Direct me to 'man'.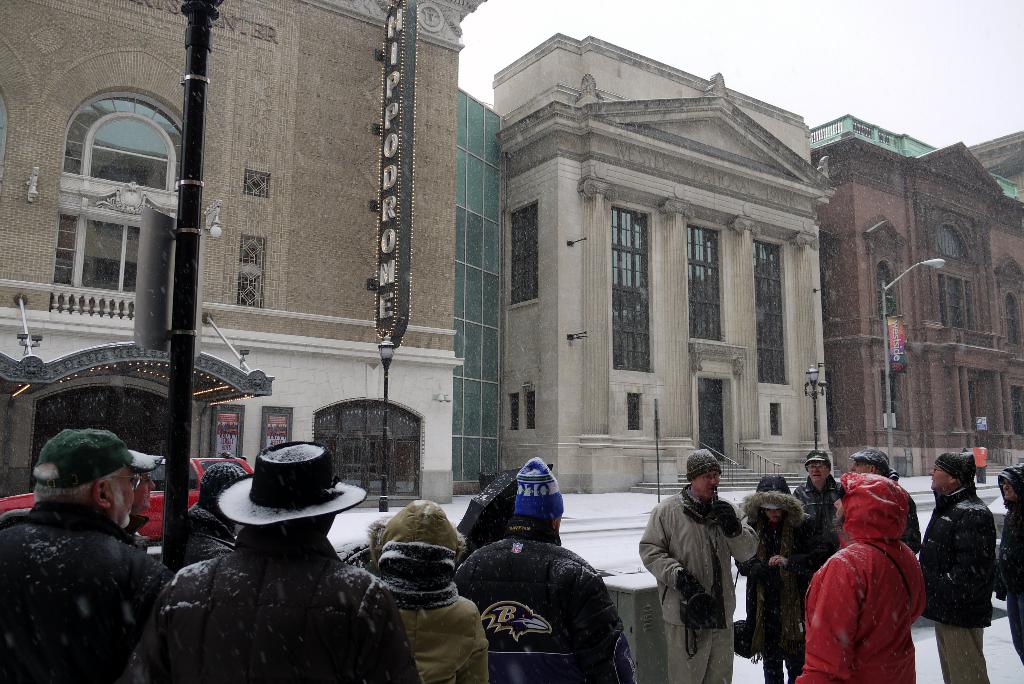
Direction: x1=790 y1=450 x2=845 y2=523.
